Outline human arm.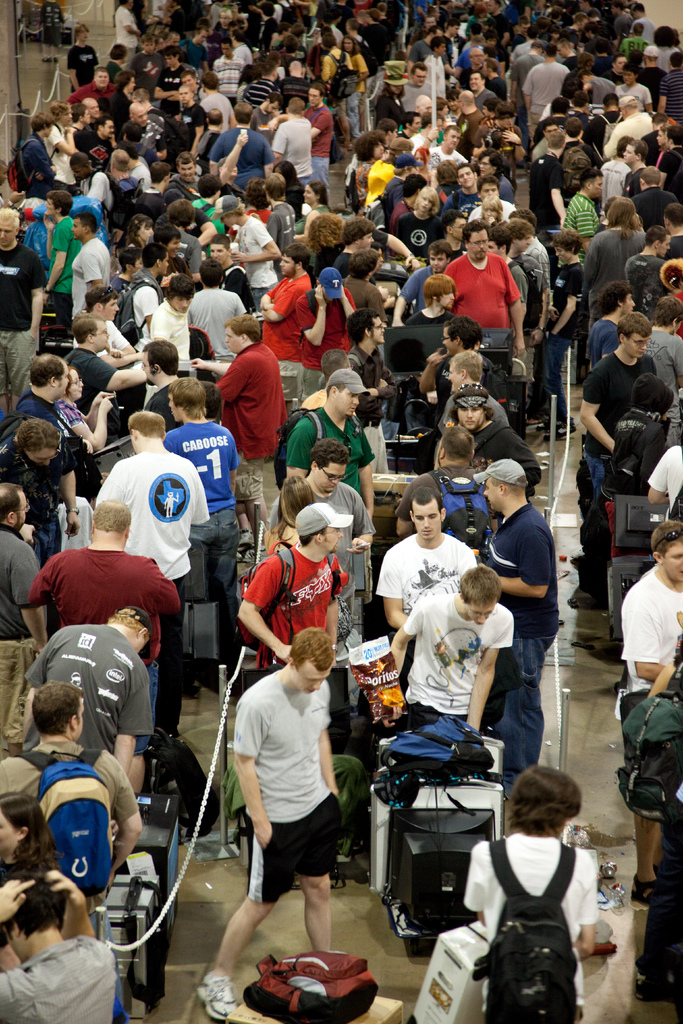
Outline: 418/348/448/391.
